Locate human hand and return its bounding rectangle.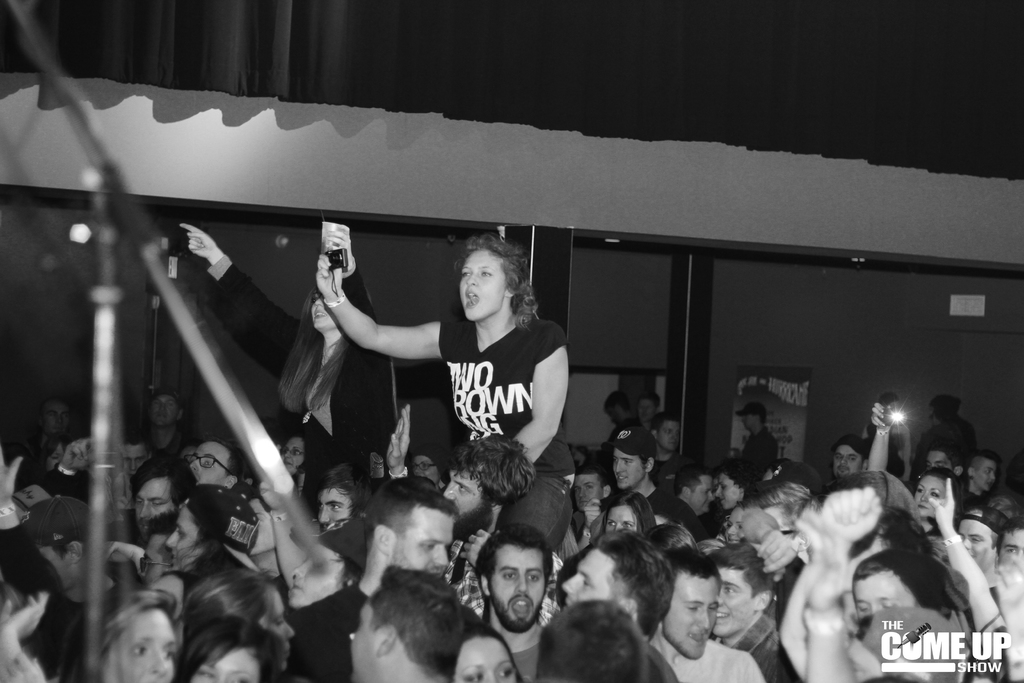
select_region(0, 594, 45, 644).
